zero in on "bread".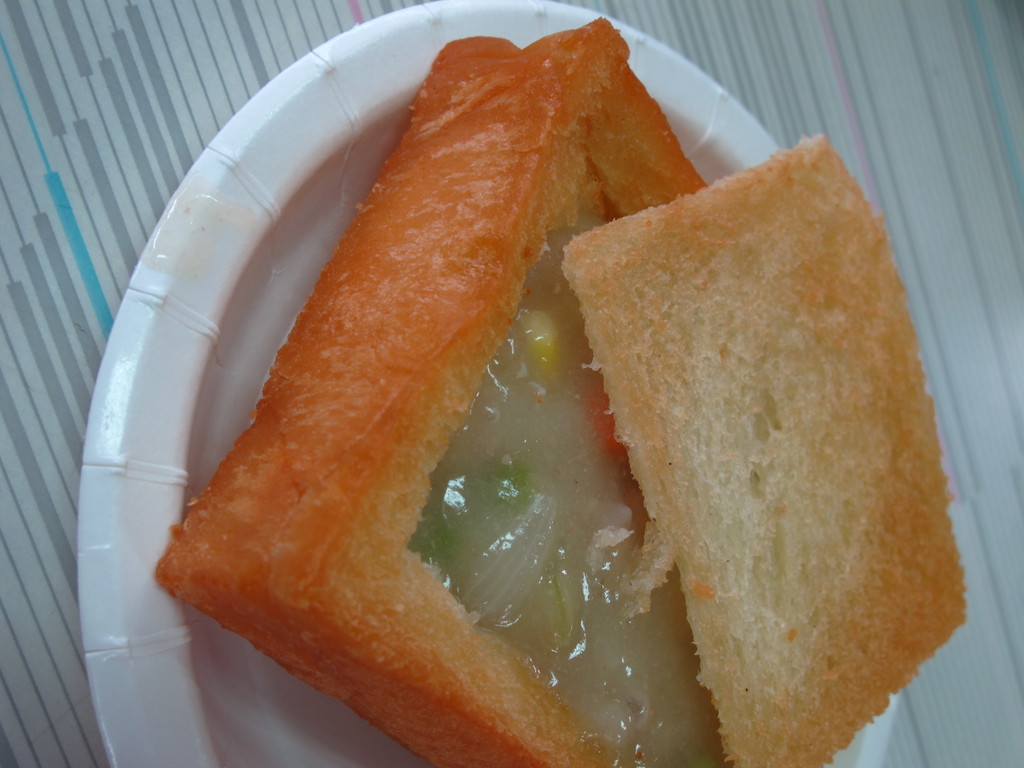
Zeroed in: (left=157, top=16, right=731, bottom=767).
